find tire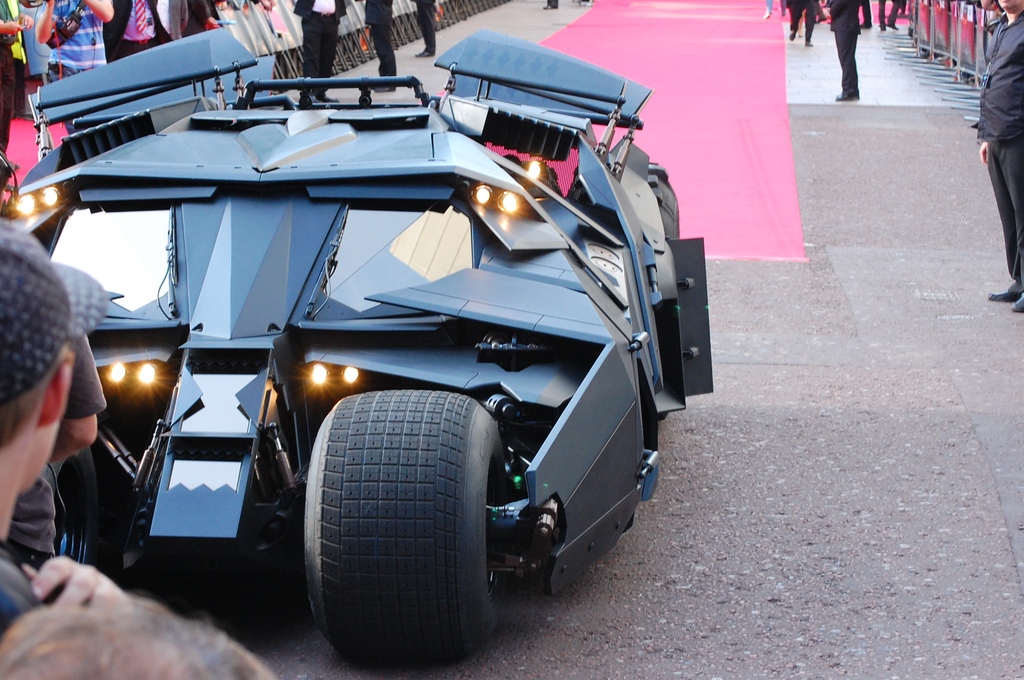
detection(663, 175, 680, 241)
